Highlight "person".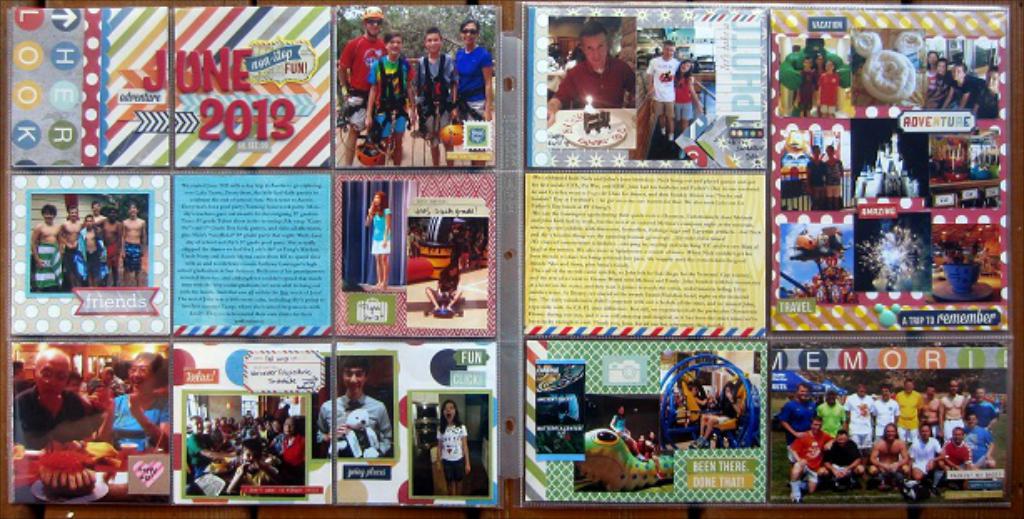
Highlighted region: [92,210,120,287].
